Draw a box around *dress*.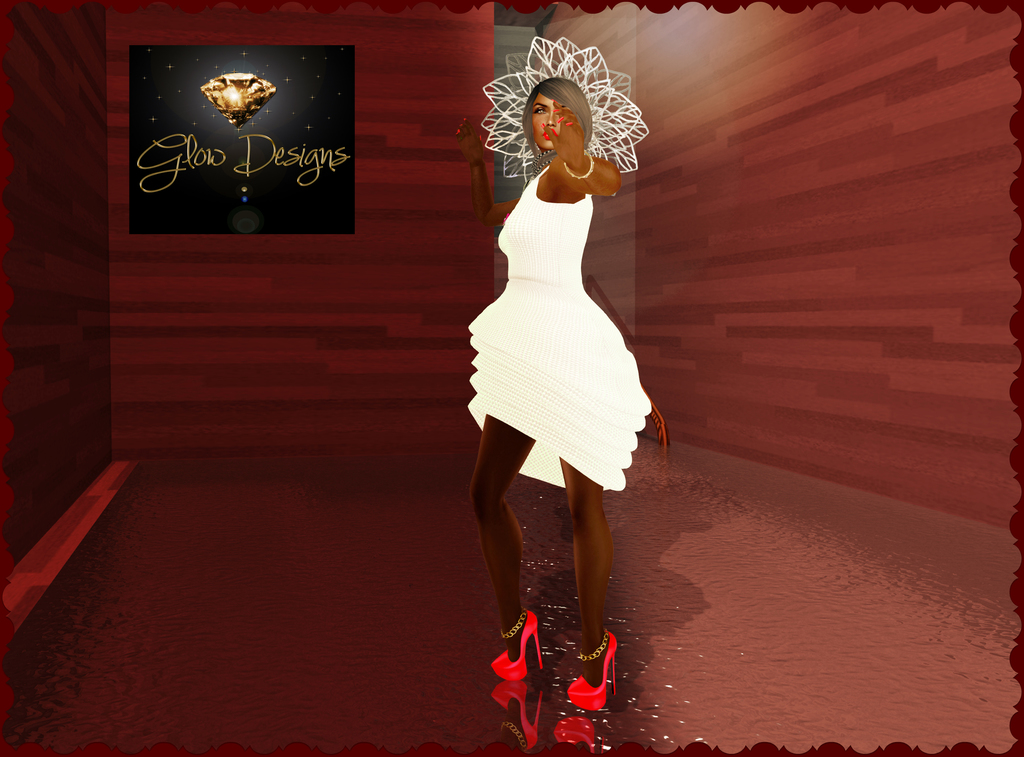
[468,166,652,490].
